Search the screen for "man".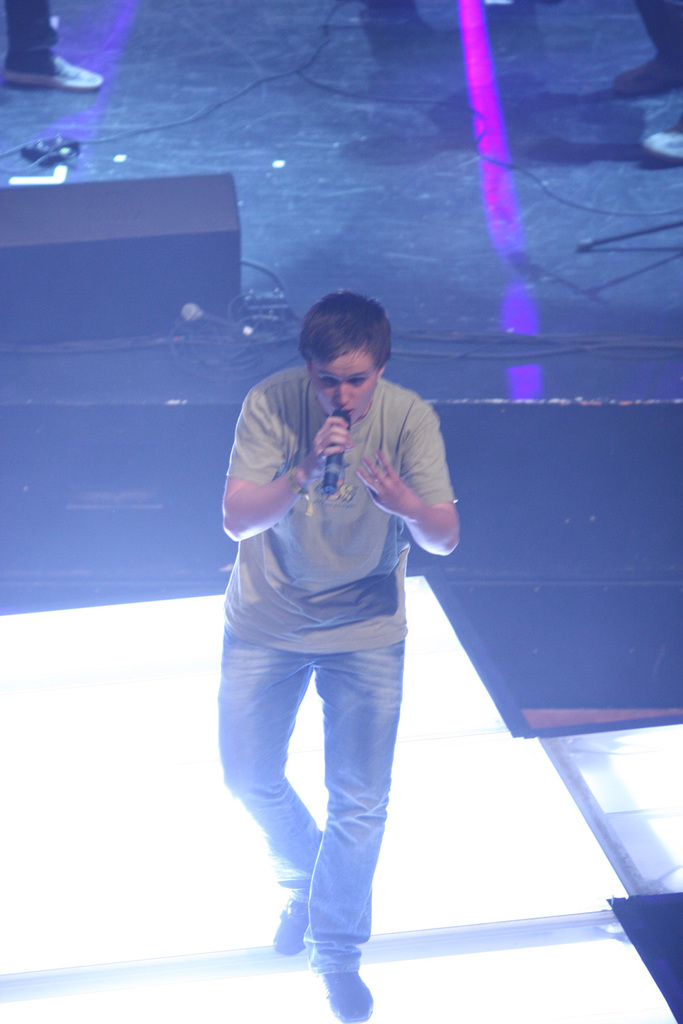
Found at 199, 230, 471, 1016.
